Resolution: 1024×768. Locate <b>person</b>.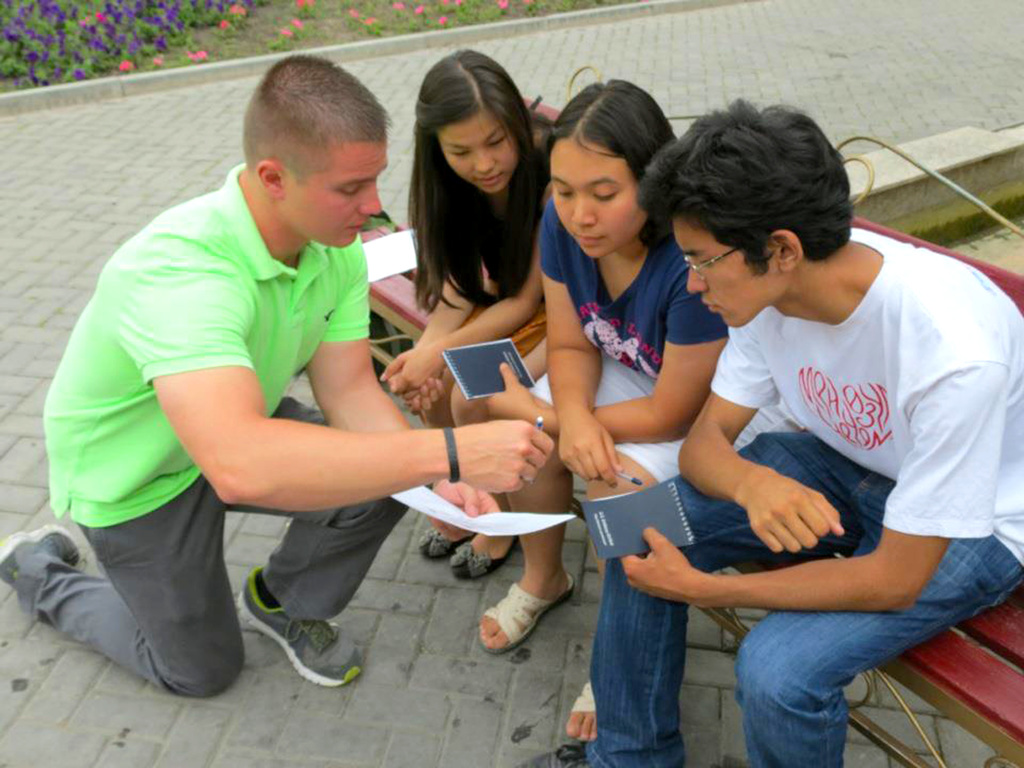
select_region(0, 50, 552, 694).
